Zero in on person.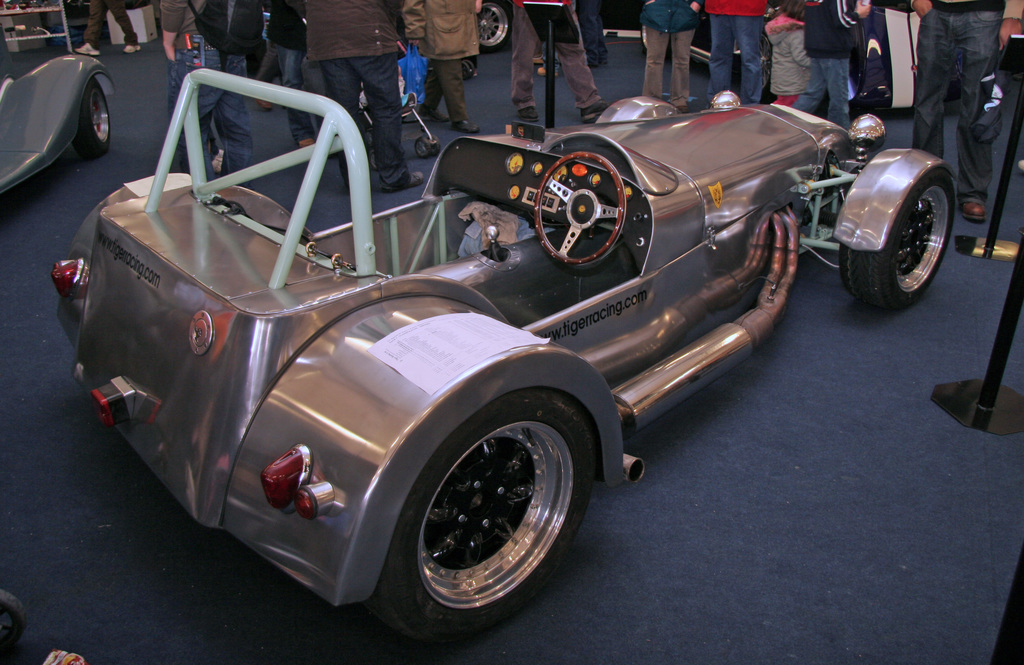
Zeroed in: l=694, t=3, r=758, b=115.
